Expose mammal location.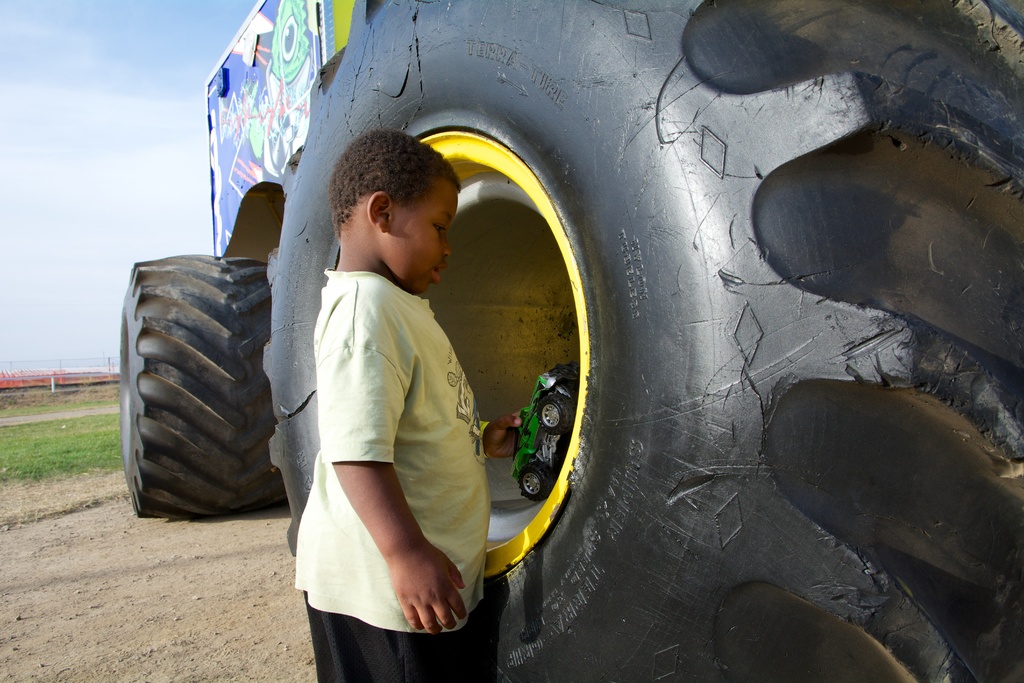
Exposed at select_region(252, 123, 527, 662).
